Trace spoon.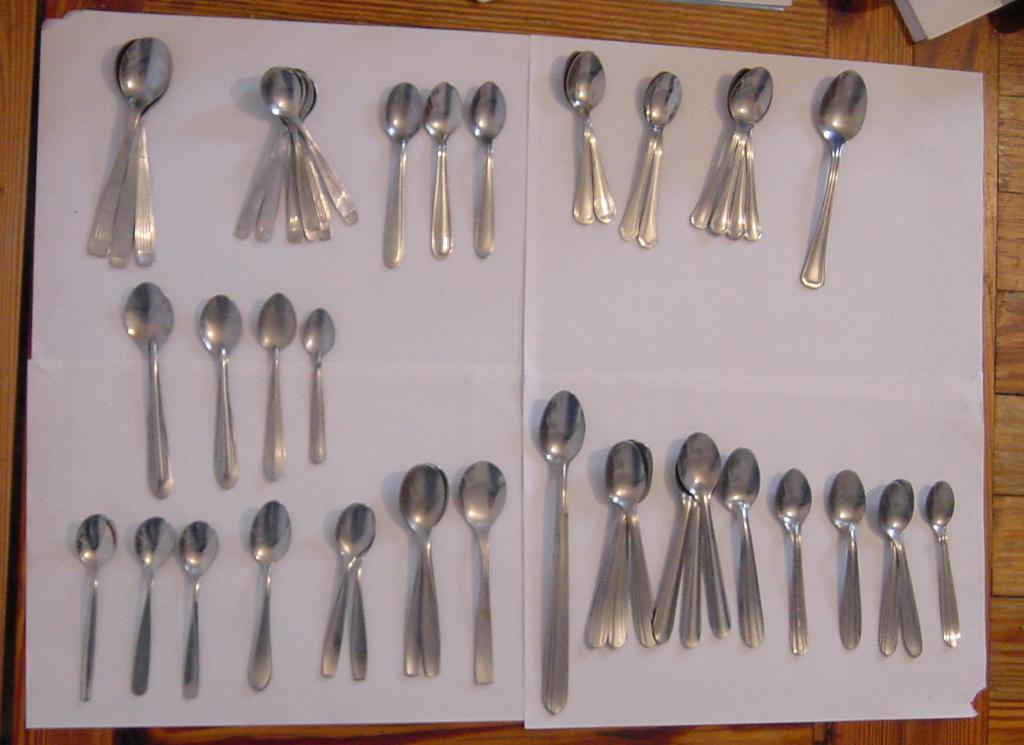
Traced to 927,480,953,646.
